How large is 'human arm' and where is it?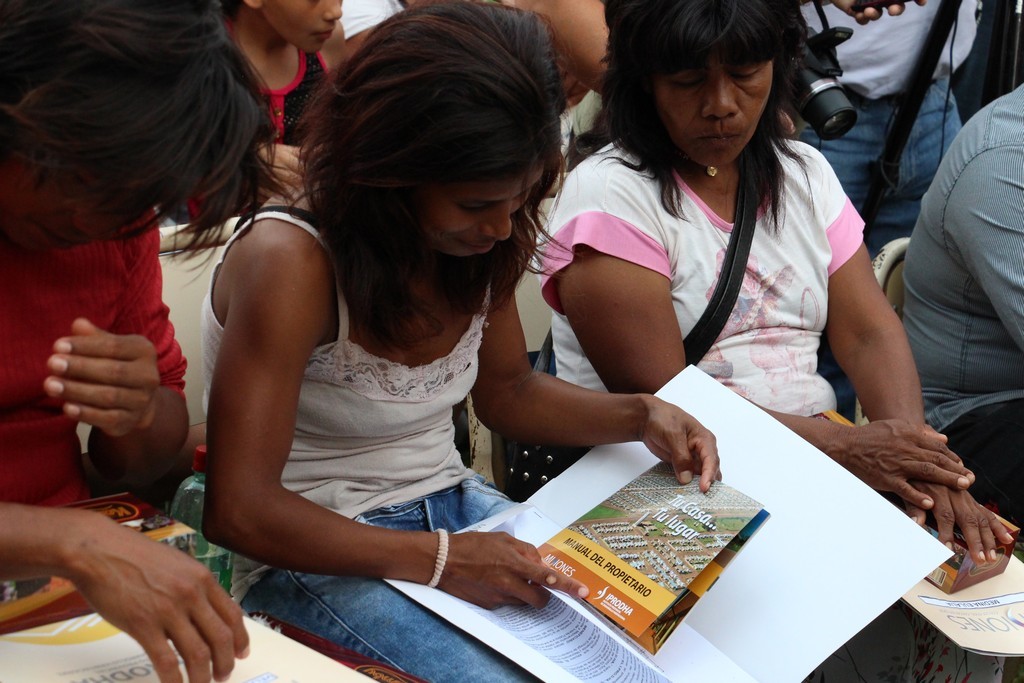
Bounding box: (x1=36, y1=209, x2=197, y2=507).
